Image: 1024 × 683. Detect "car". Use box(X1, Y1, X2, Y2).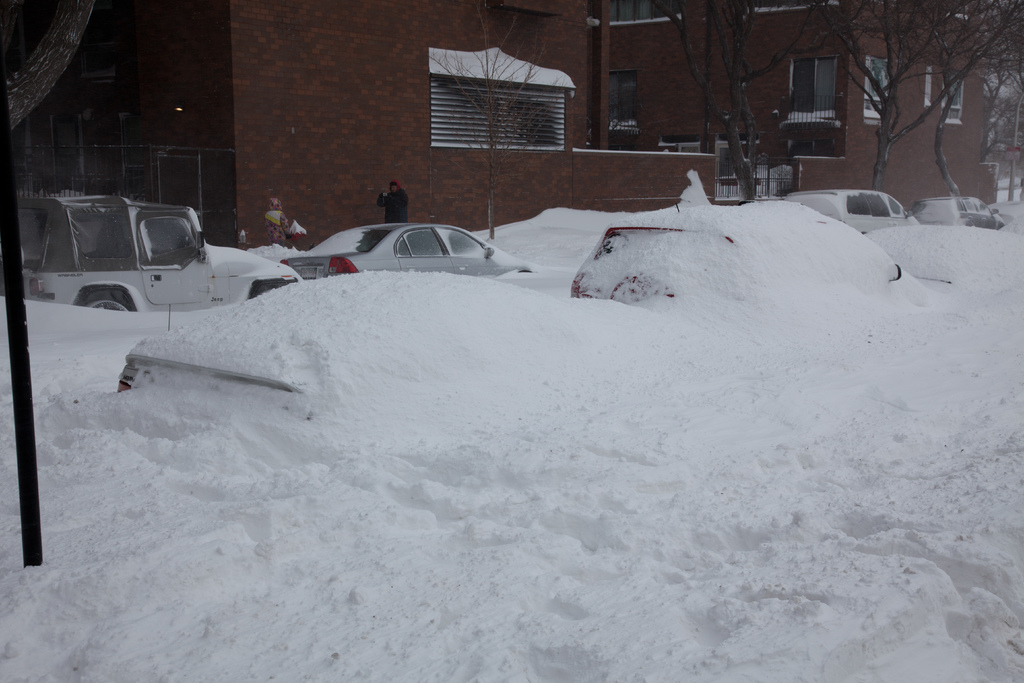
box(913, 196, 1006, 235).
